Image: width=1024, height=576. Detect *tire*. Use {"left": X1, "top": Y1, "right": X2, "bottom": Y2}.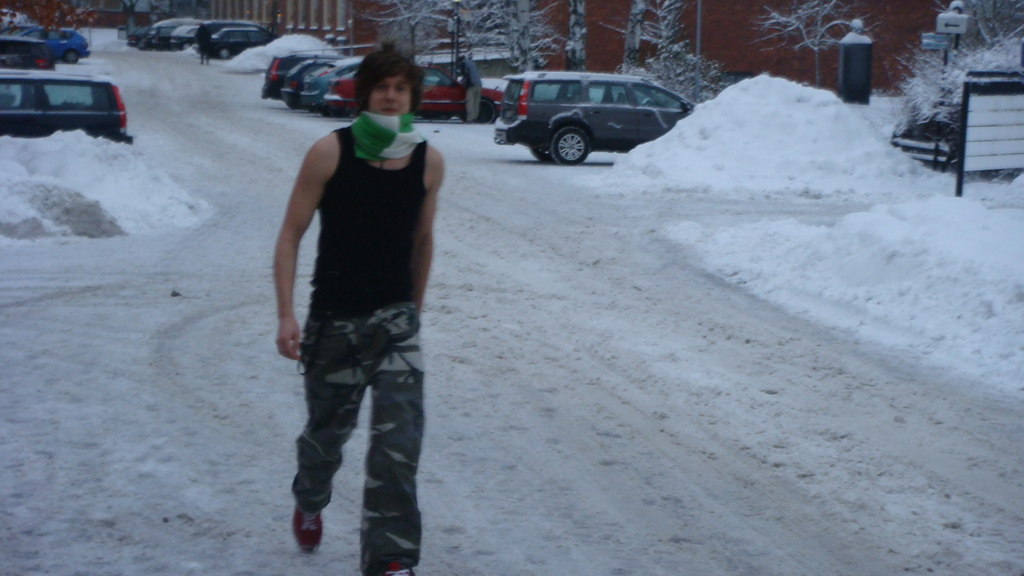
{"left": 552, "top": 129, "right": 590, "bottom": 170}.
